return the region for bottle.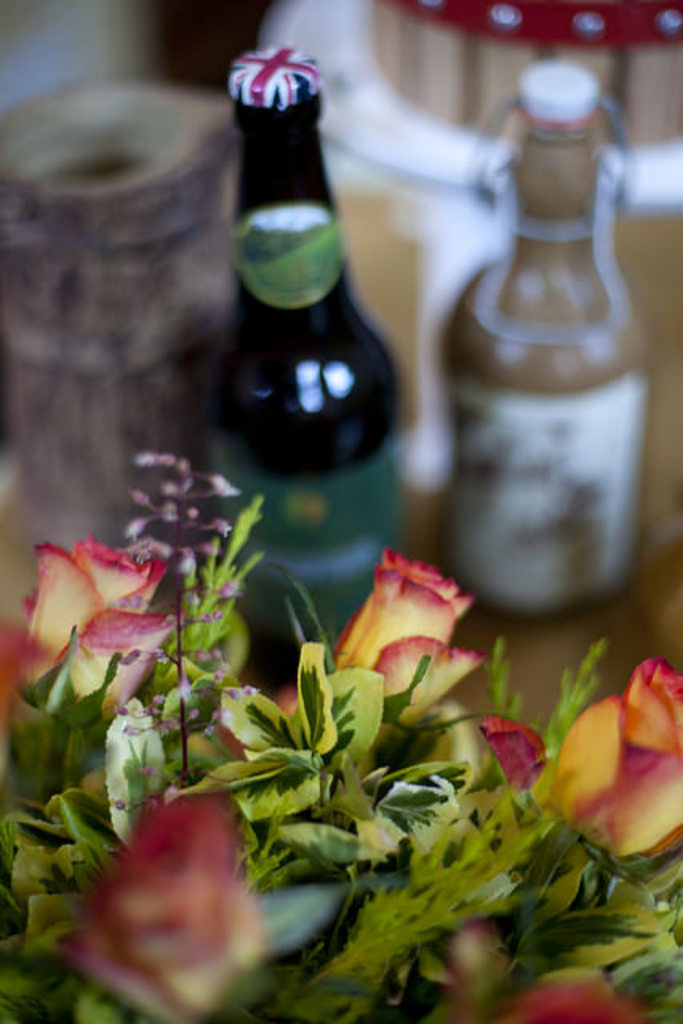
select_region(179, 37, 414, 690).
